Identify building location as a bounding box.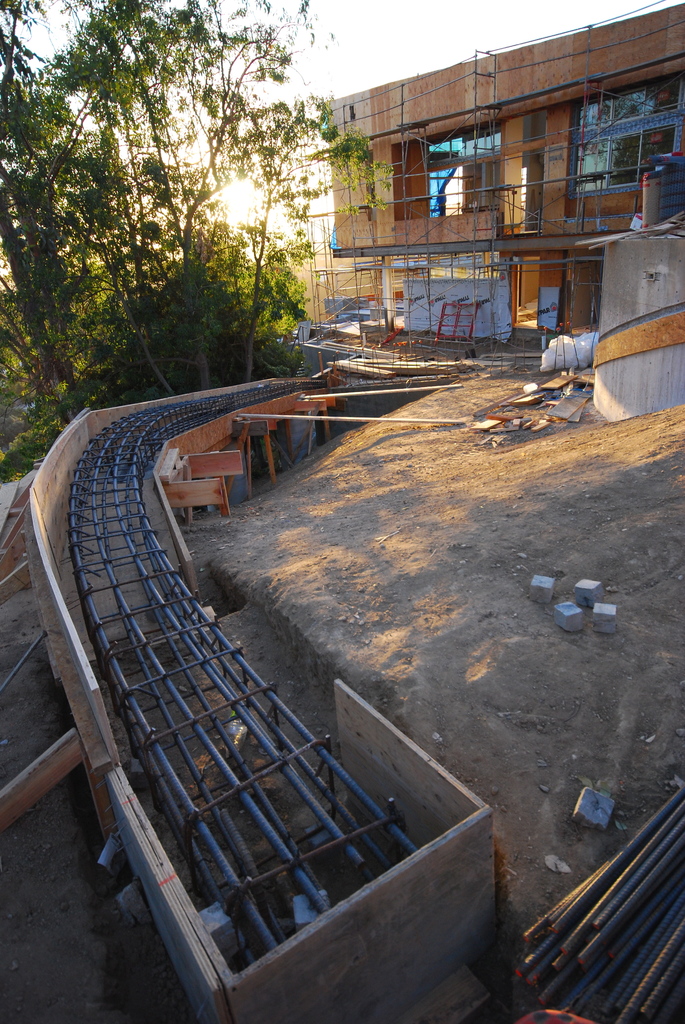
{"left": 310, "top": 1, "right": 684, "bottom": 358}.
